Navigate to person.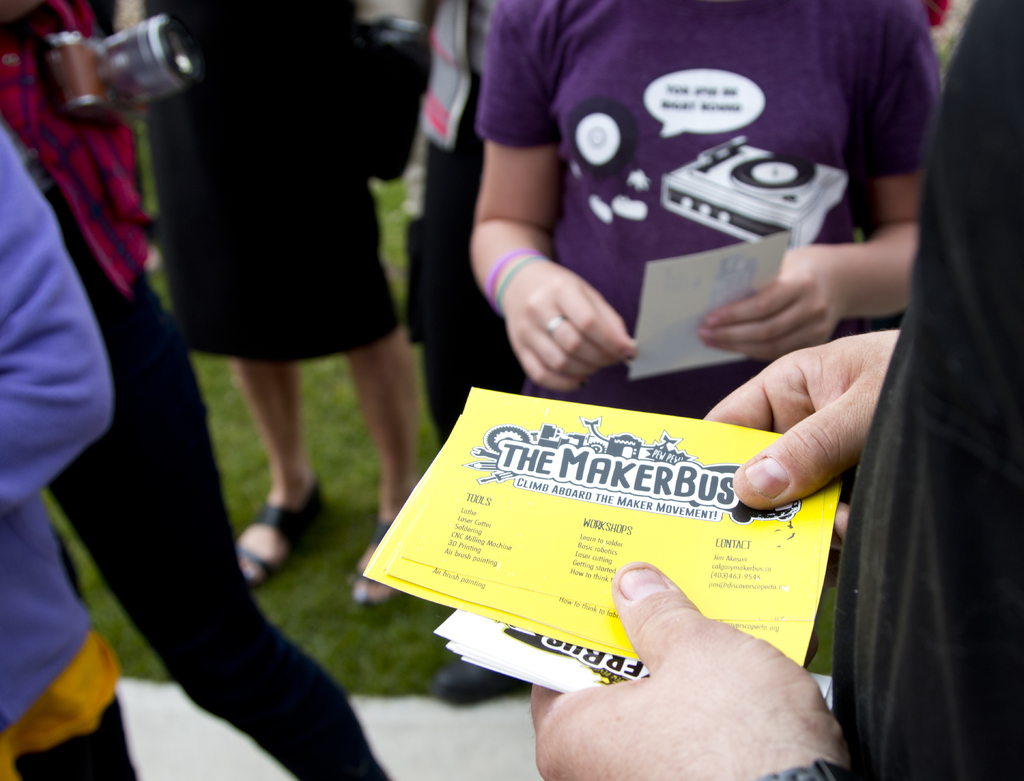
Navigation target: [4, 0, 386, 780].
